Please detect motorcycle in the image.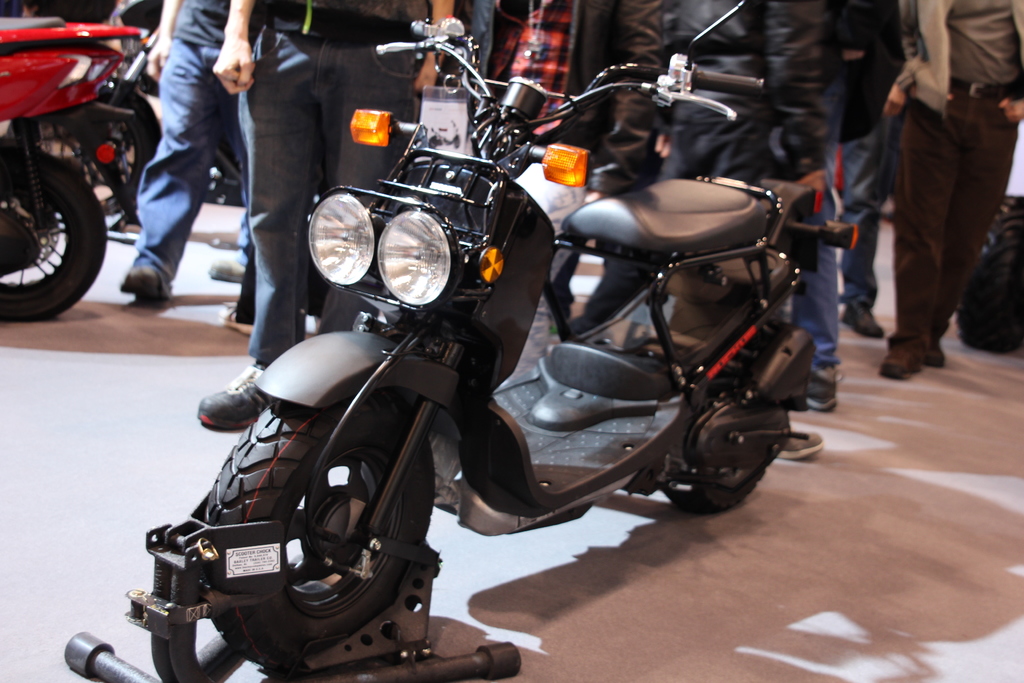
139/35/828/675.
